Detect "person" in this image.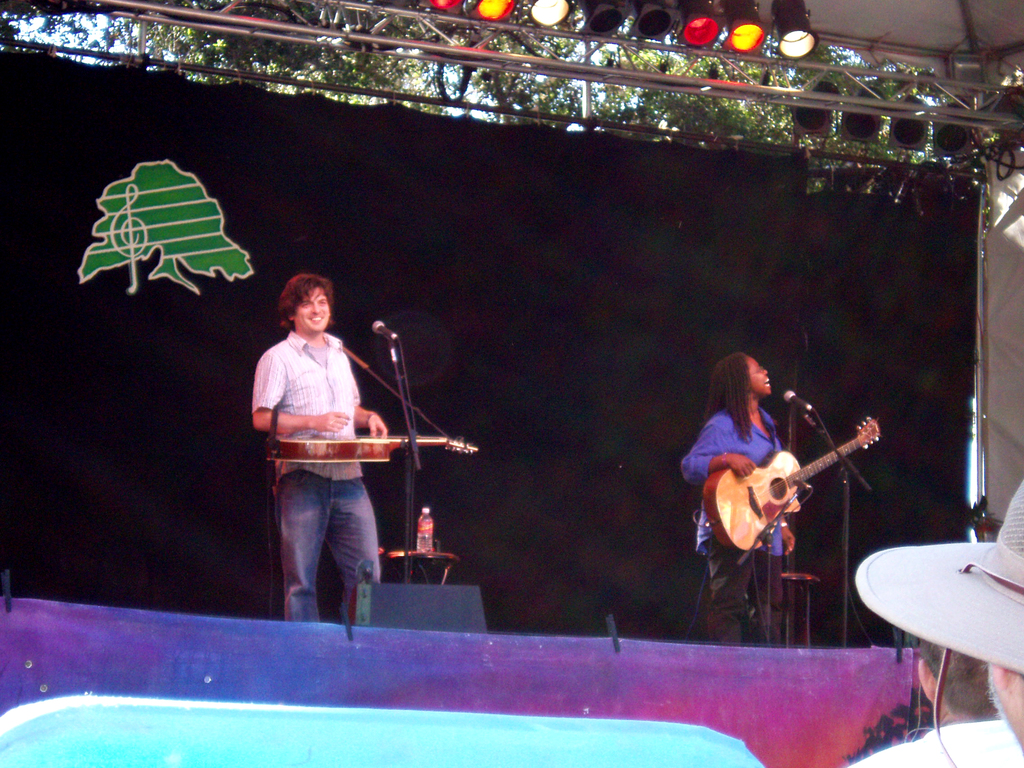
Detection: region(249, 273, 388, 623).
